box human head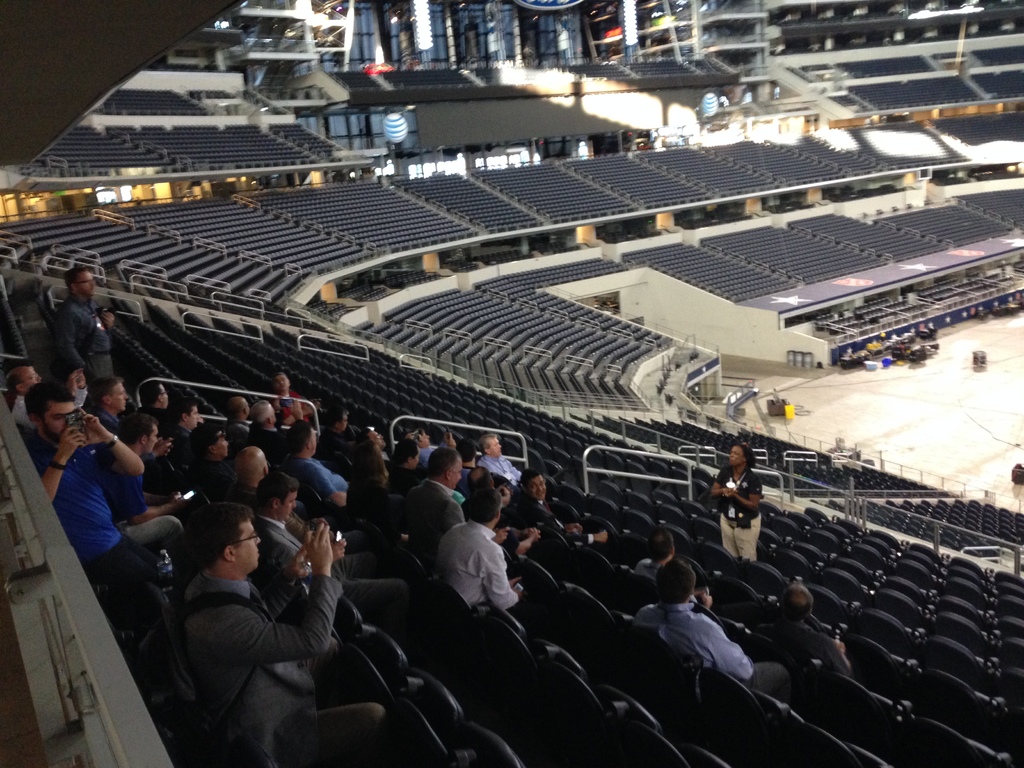
box(422, 423, 445, 449)
